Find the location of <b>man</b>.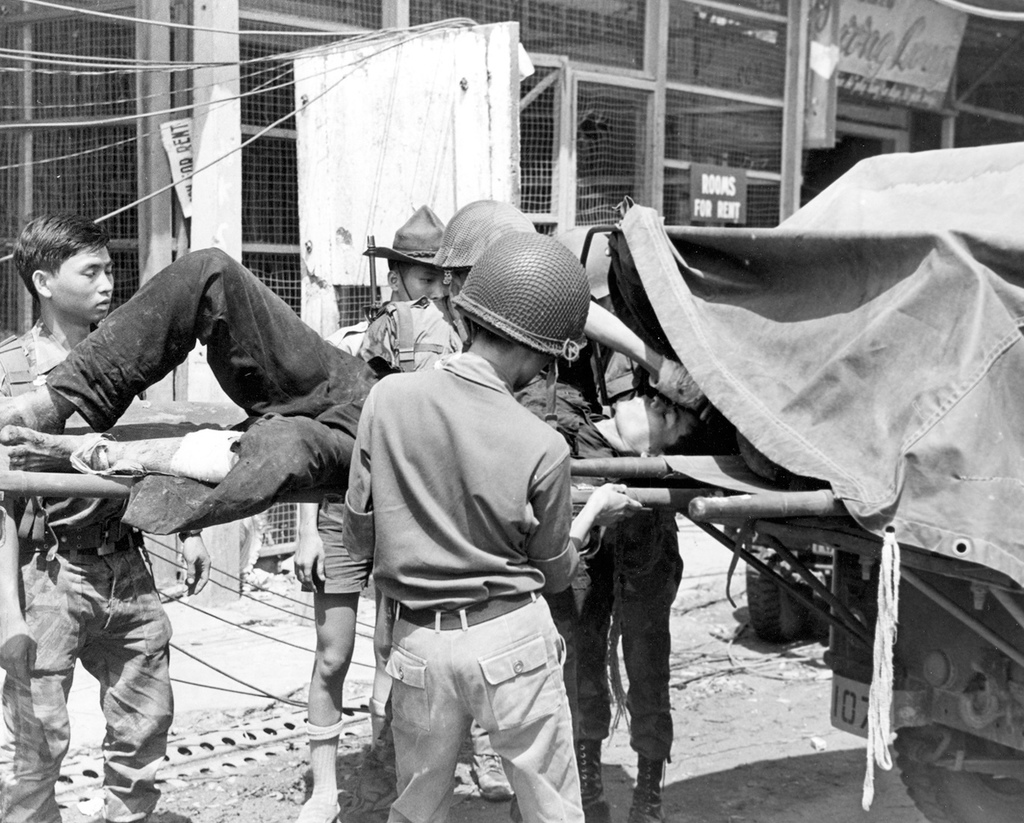
Location: x1=0, y1=205, x2=216, y2=822.
